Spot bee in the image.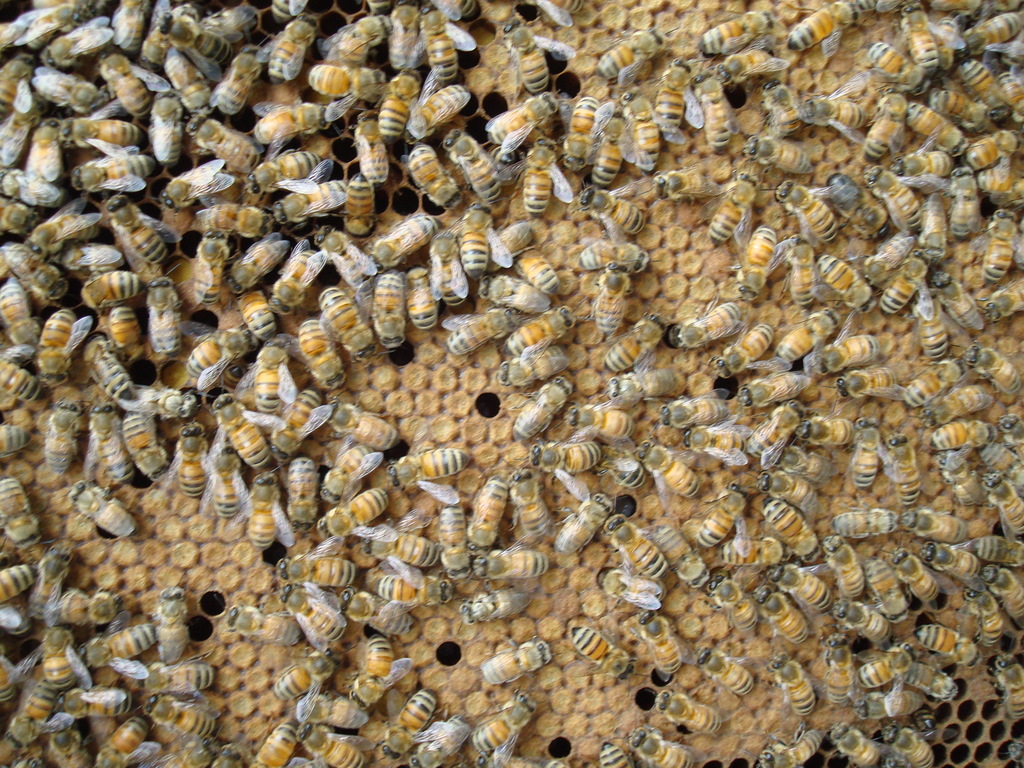
bee found at 650,690,728,735.
